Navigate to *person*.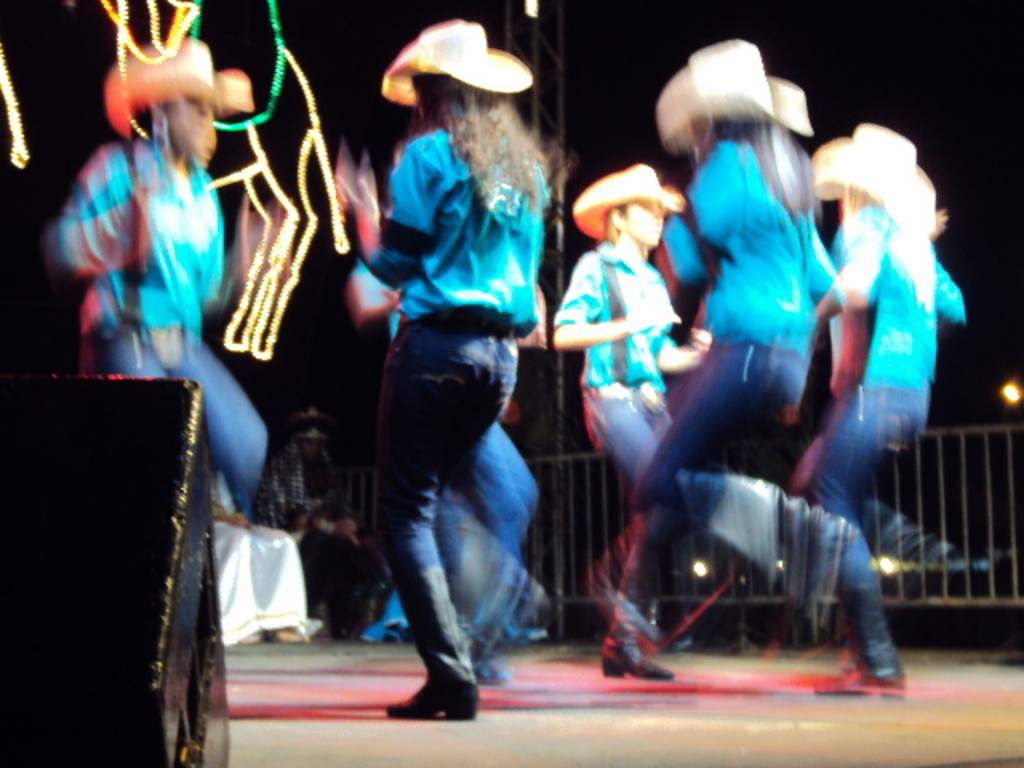
Navigation target: bbox=(40, 35, 290, 526).
